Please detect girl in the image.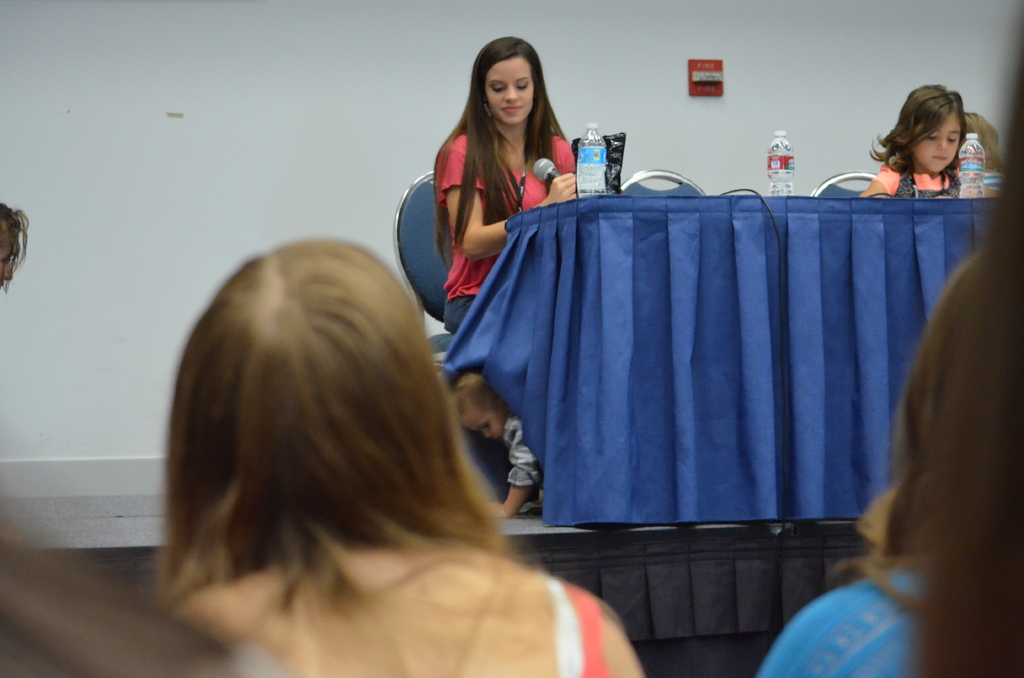
Rect(159, 240, 644, 677).
